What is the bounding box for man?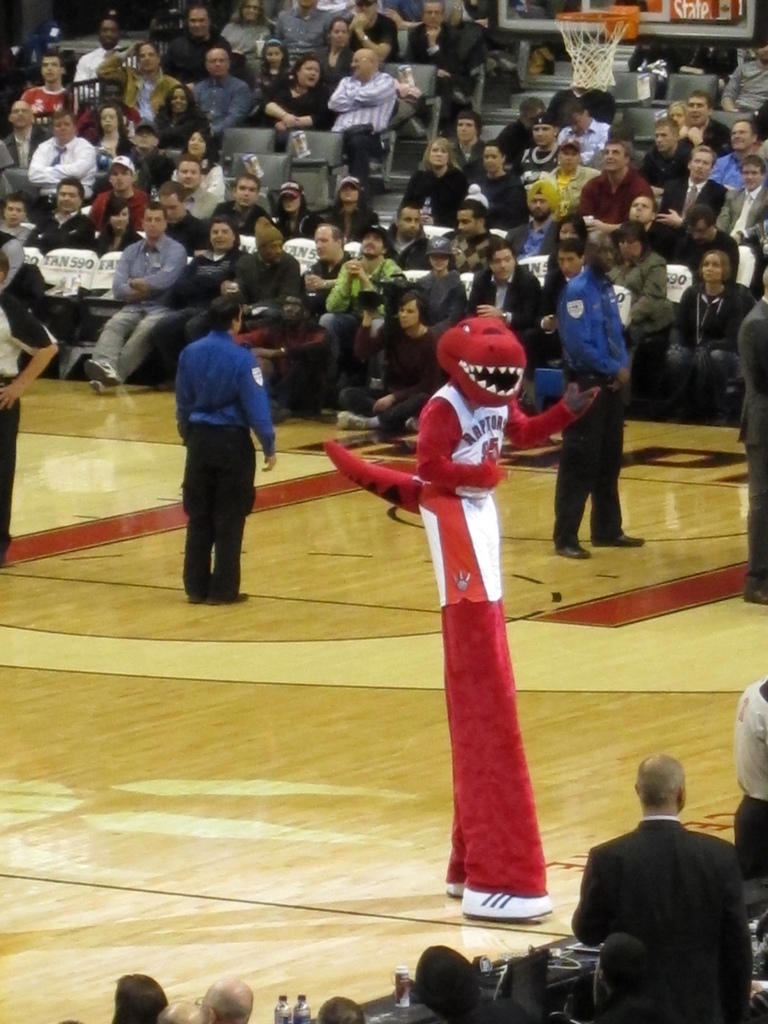
region(545, 239, 596, 330).
